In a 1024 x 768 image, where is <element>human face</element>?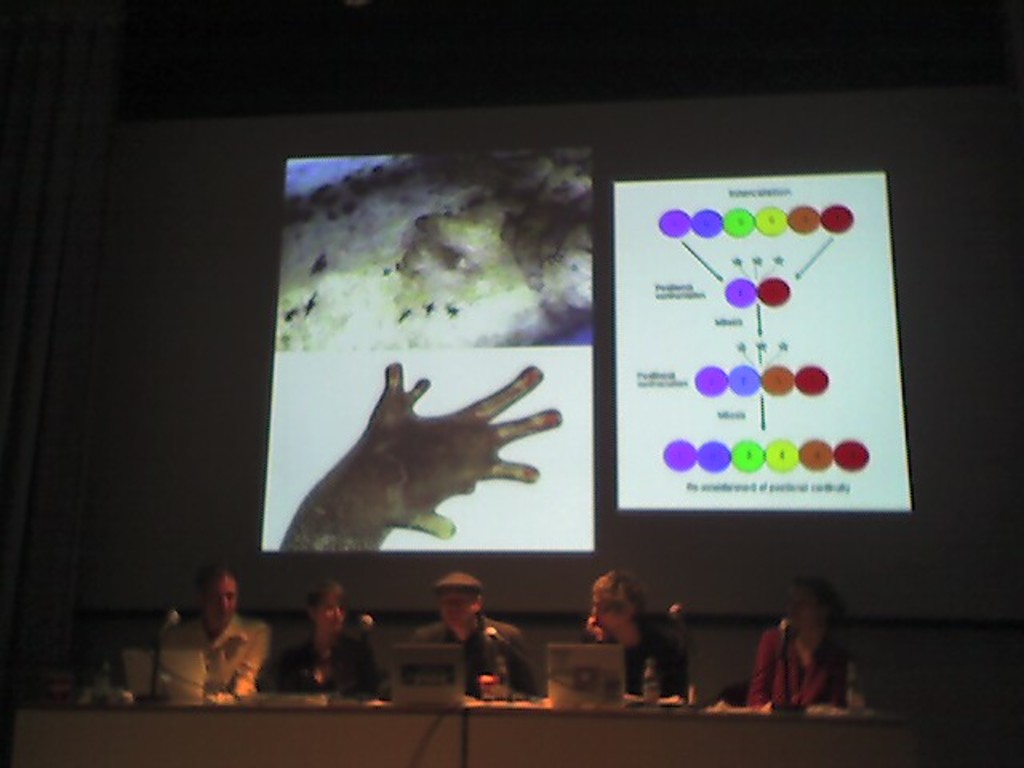
l=315, t=595, r=346, b=632.
